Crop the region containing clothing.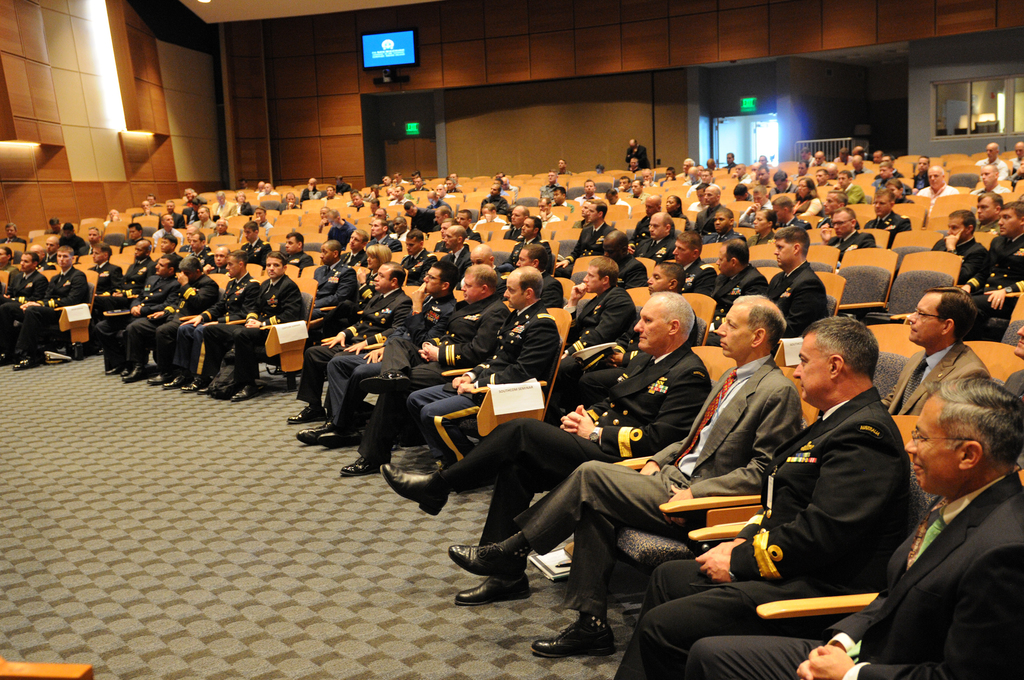
Crop region: Rect(621, 142, 653, 164).
